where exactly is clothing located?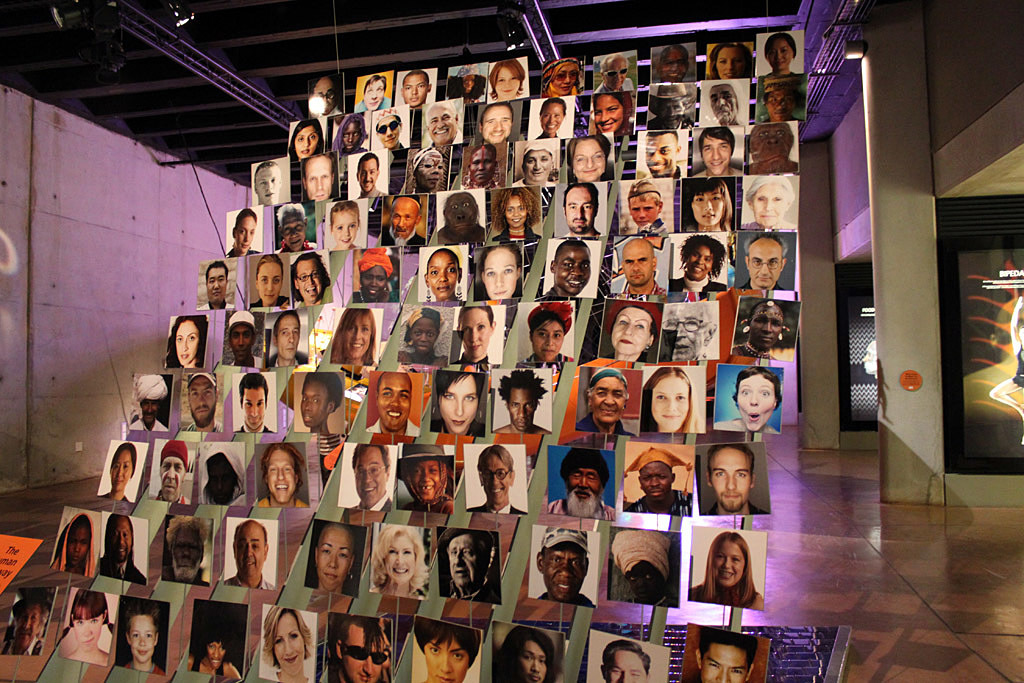
Its bounding box is pyautogui.locateOnScreen(313, 102, 344, 115).
